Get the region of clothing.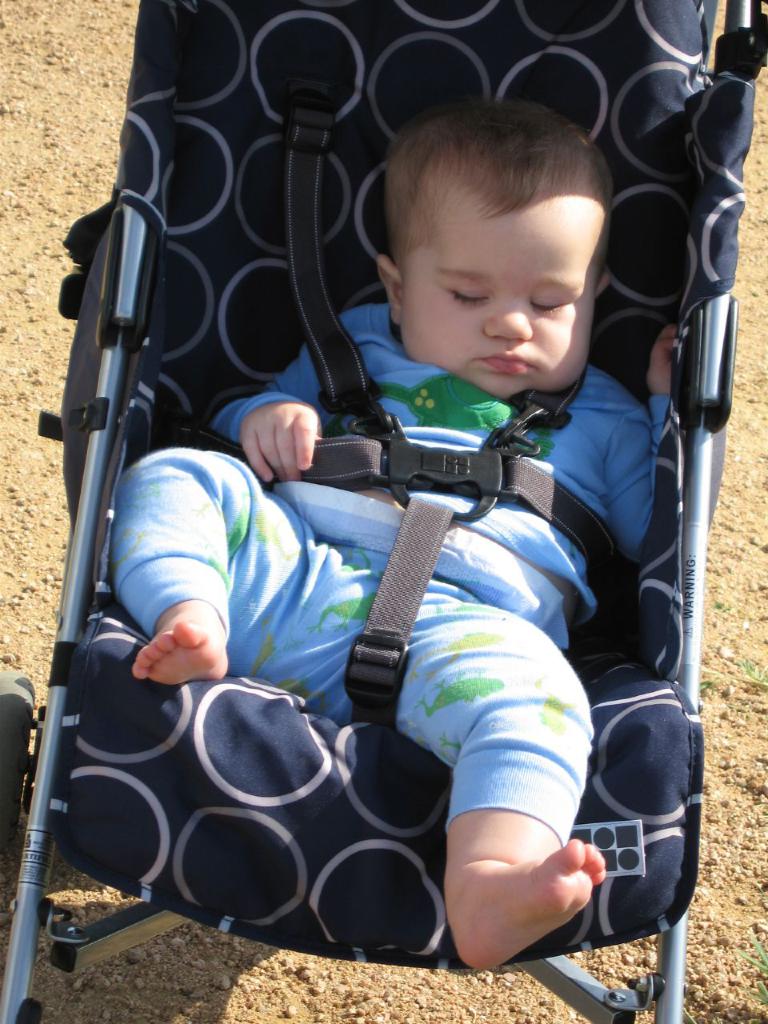
left=26, top=122, right=712, bottom=989.
